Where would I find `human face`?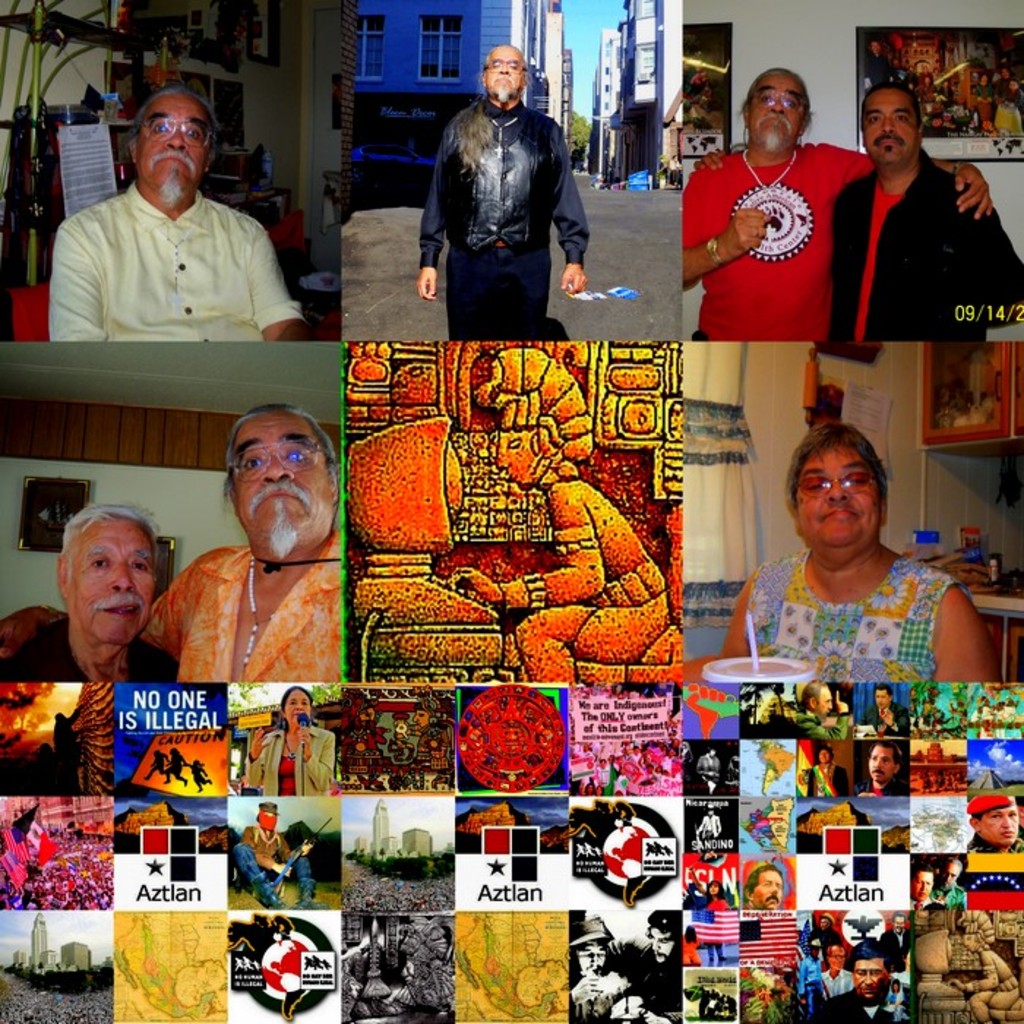
At x1=287, y1=688, x2=310, y2=724.
